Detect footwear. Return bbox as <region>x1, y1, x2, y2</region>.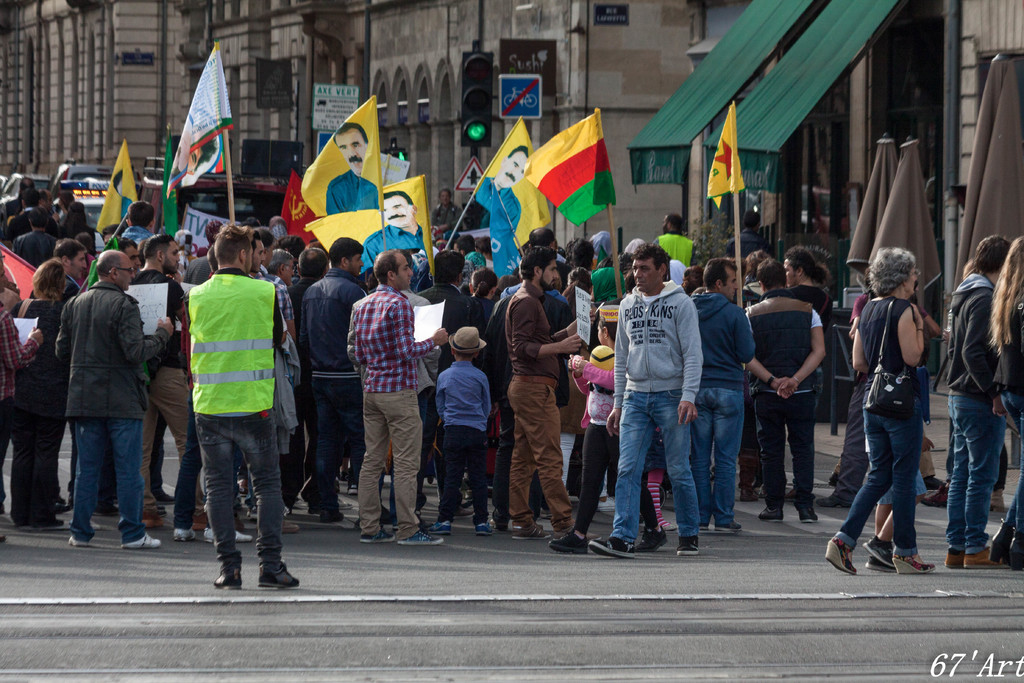
<region>634, 525, 670, 552</region>.
